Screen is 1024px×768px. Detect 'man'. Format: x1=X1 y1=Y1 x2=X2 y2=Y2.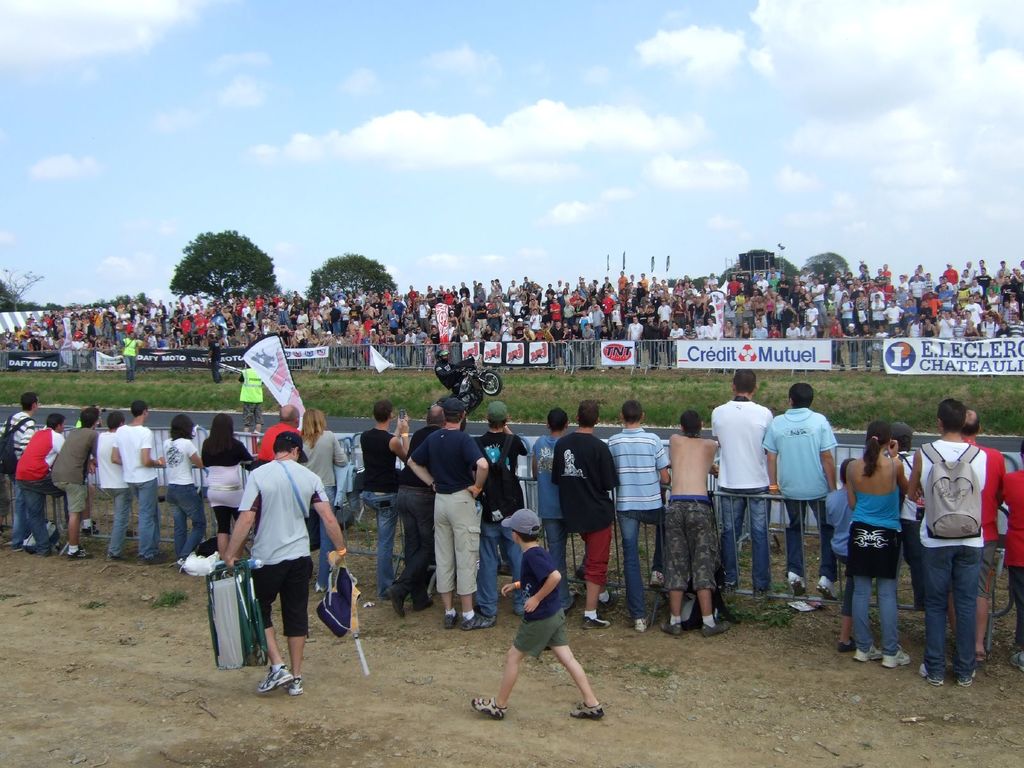
x1=849 y1=324 x2=857 y2=366.
